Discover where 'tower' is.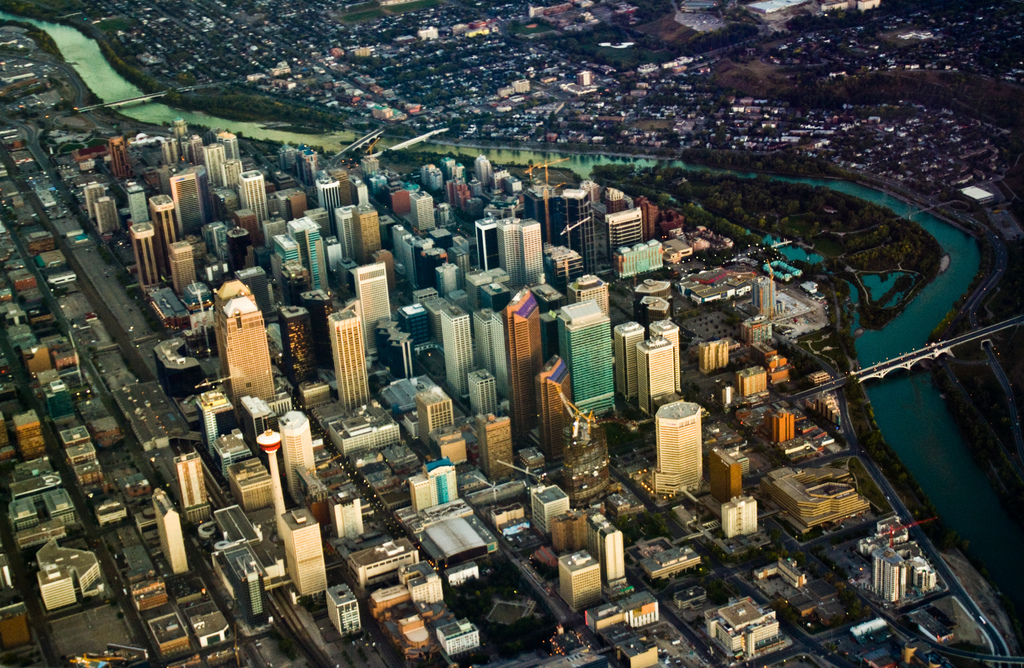
Discovered at locate(744, 368, 772, 410).
